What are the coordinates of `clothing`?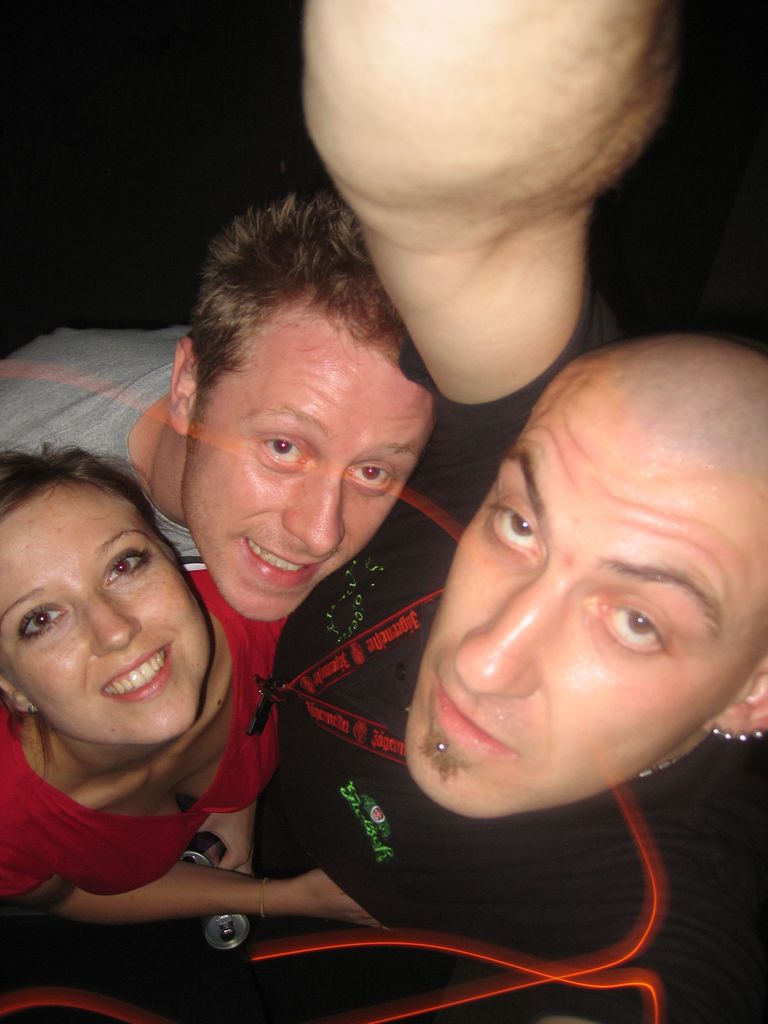
l=0, t=325, r=199, b=588.
